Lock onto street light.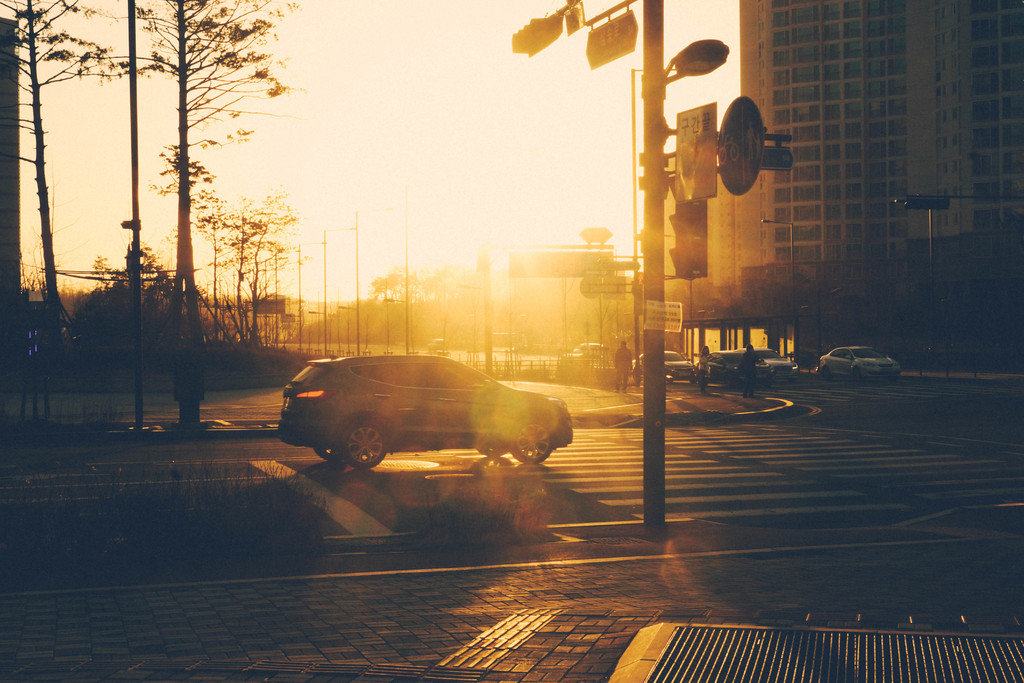
Locked: bbox(454, 248, 497, 375).
